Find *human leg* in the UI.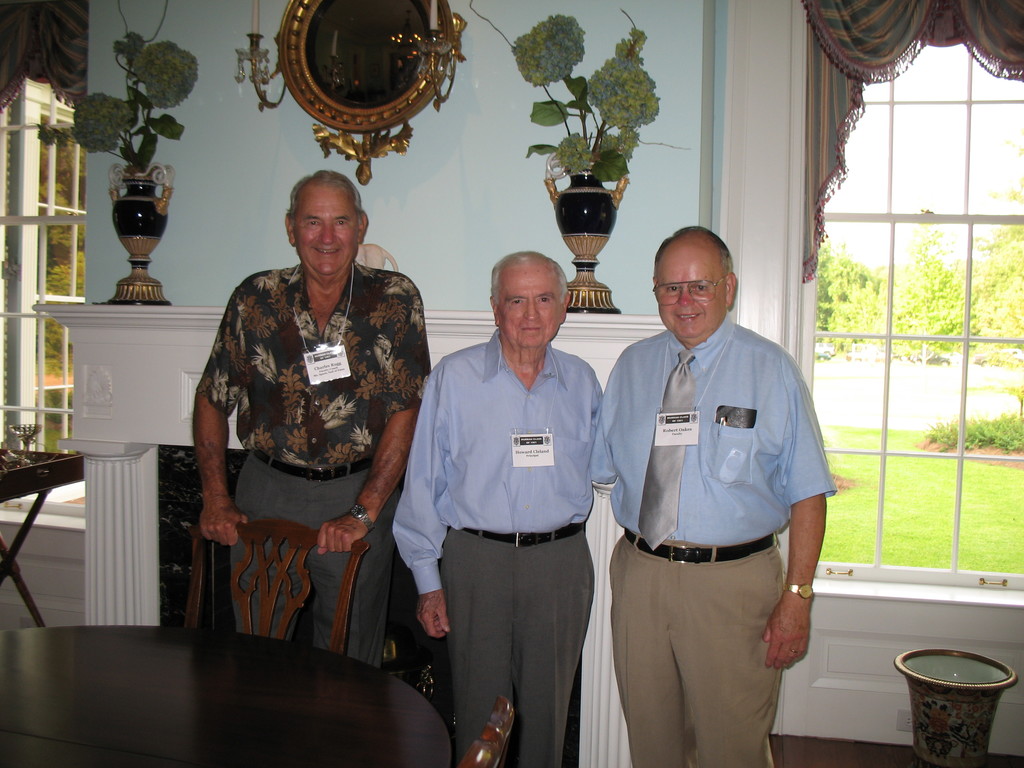
UI element at <region>450, 538, 598, 762</region>.
